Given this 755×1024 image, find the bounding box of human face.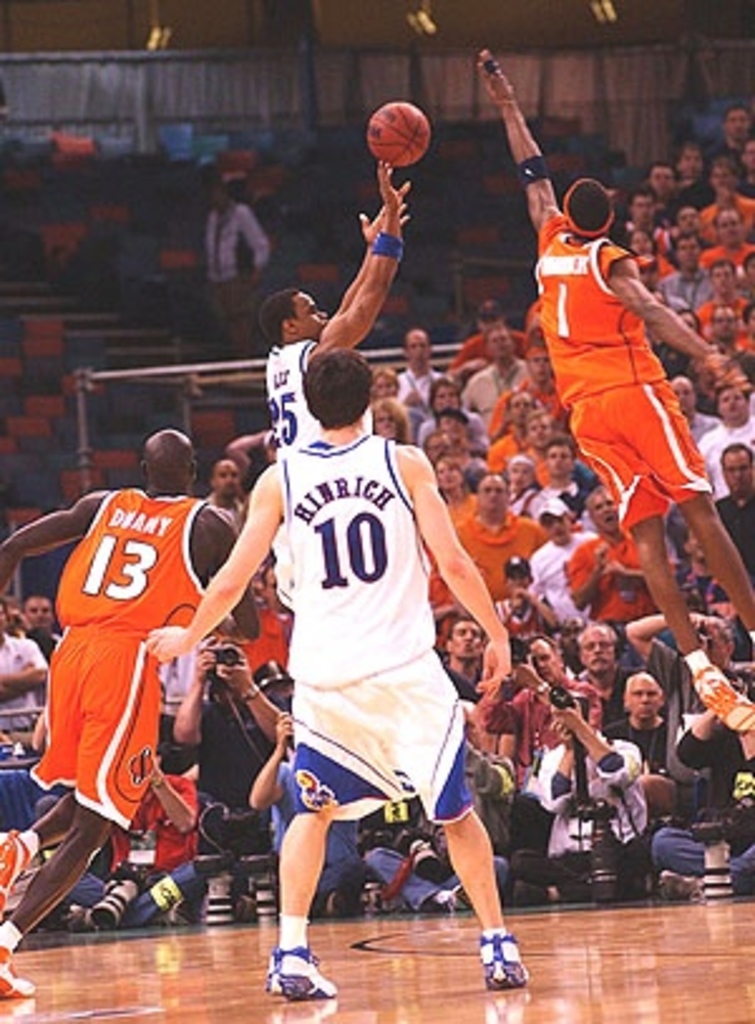
rect(506, 571, 528, 594).
